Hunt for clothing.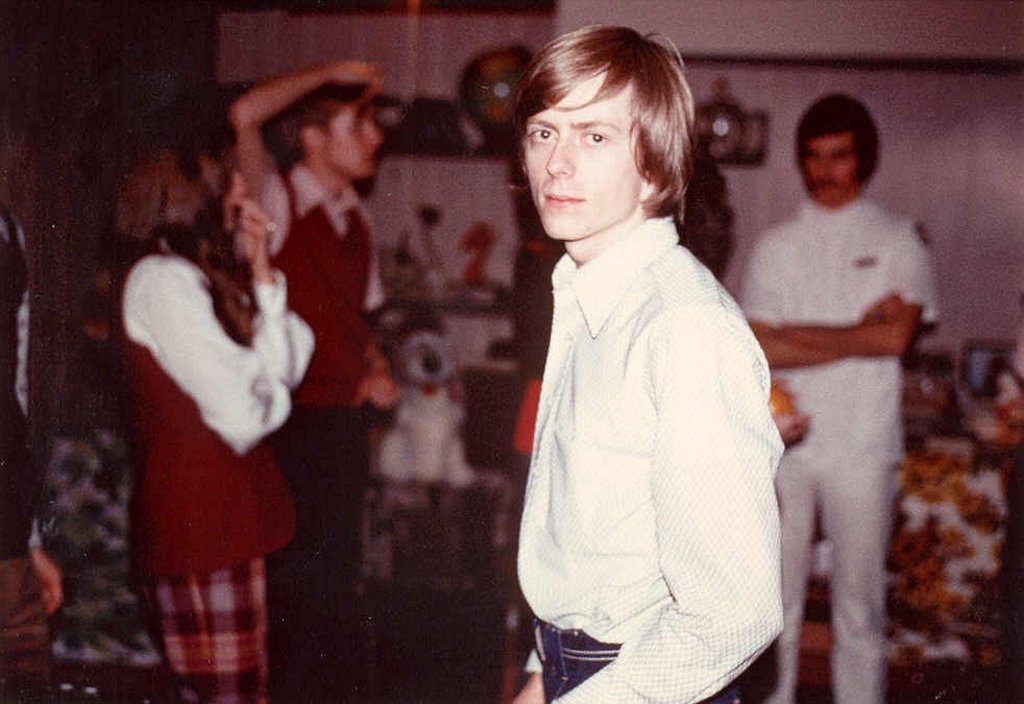
Hunted down at bbox=[0, 215, 52, 703].
